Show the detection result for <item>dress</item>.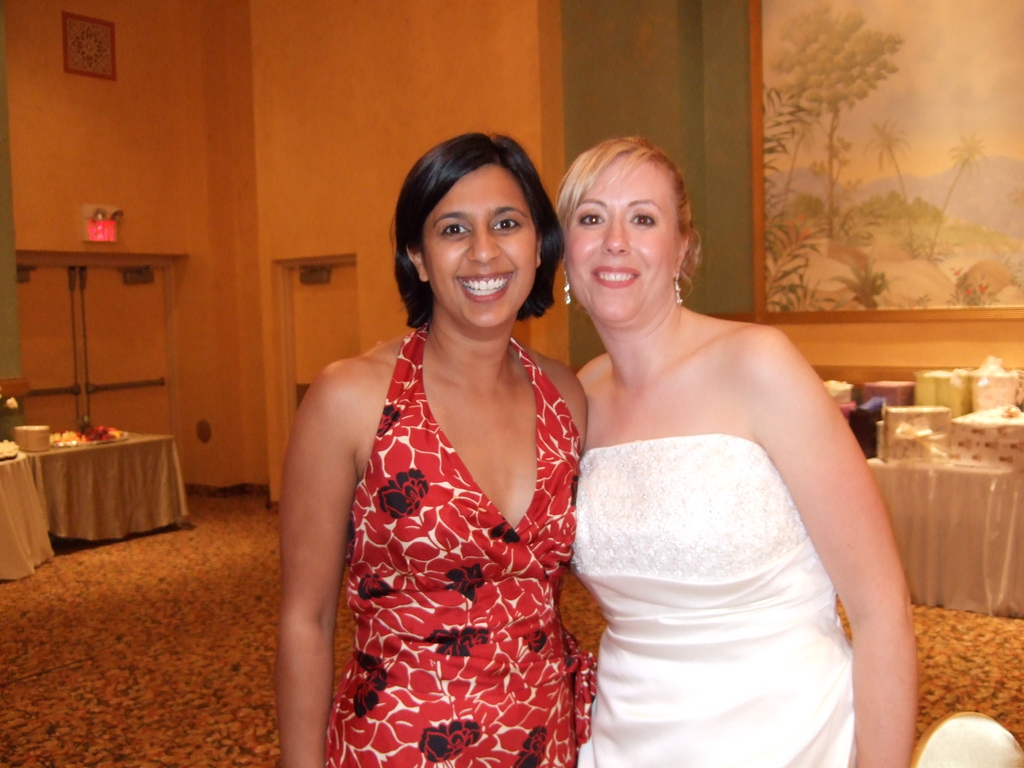
{"left": 568, "top": 431, "right": 857, "bottom": 767}.
